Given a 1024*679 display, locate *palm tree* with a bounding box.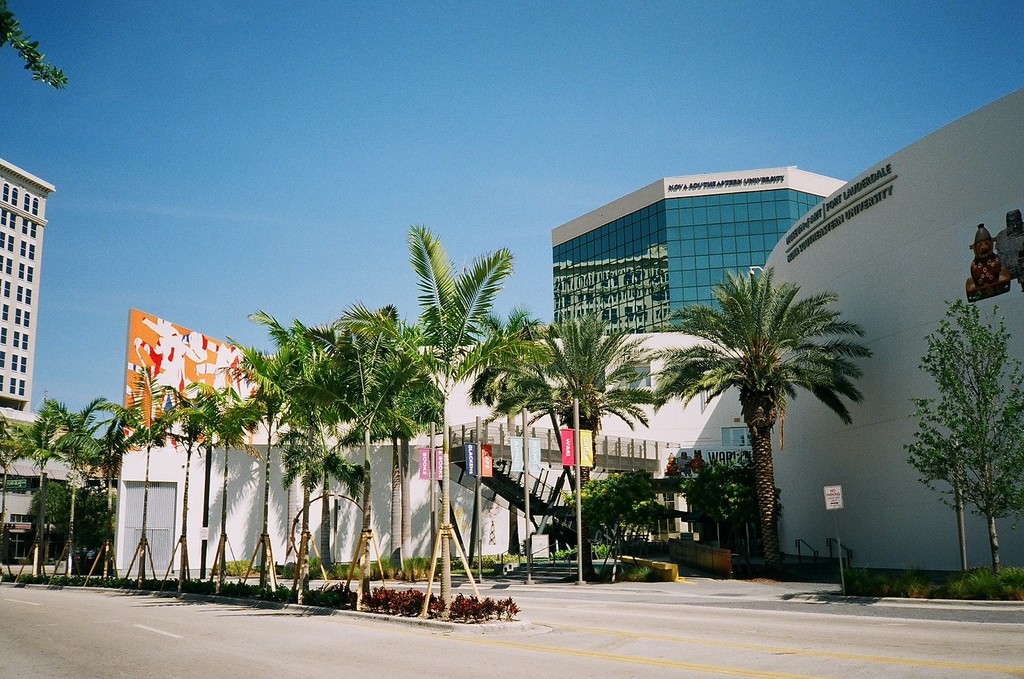
Located: 0, 396, 46, 562.
